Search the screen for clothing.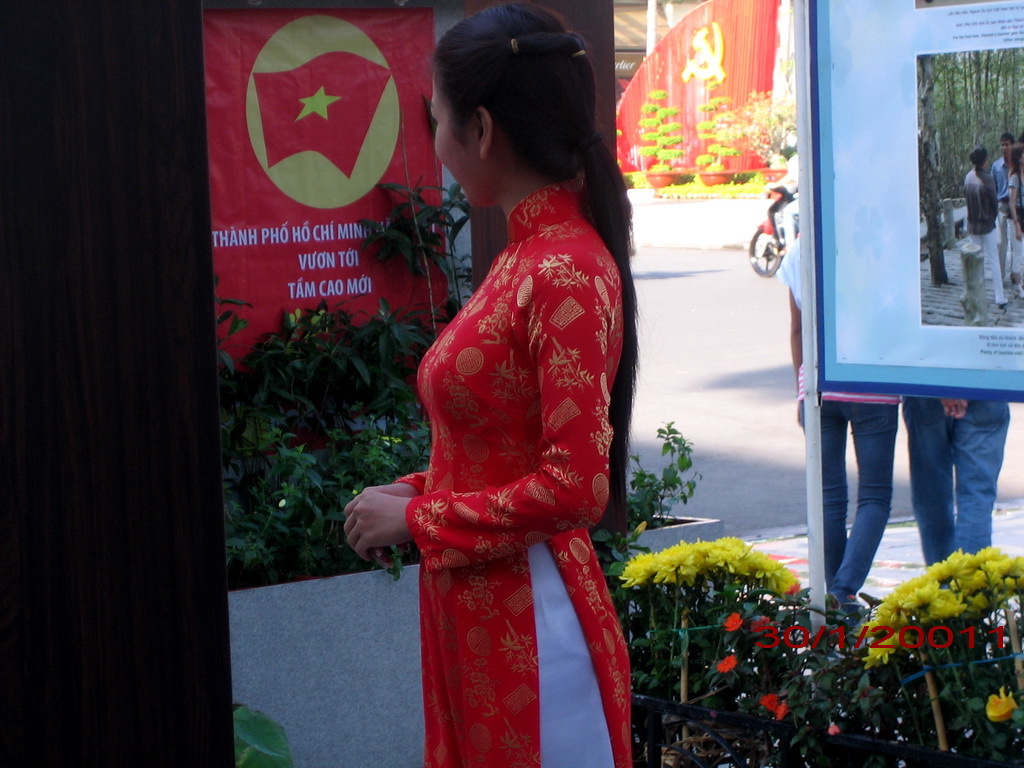
Found at locate(999, 166, 1023, 302).
